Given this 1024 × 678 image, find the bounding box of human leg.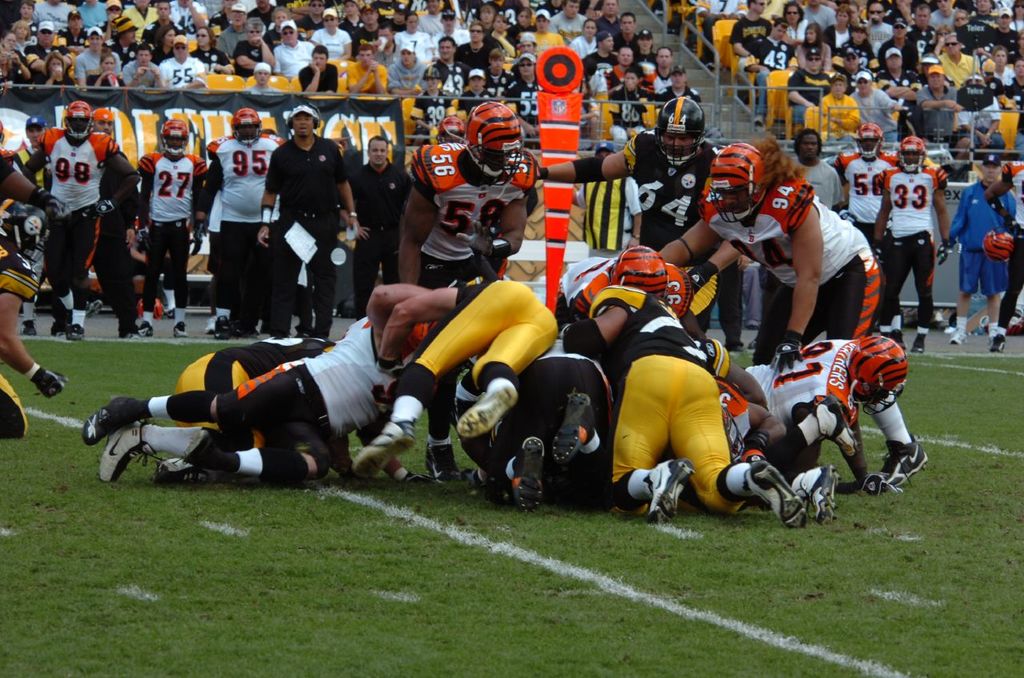
189, 437, 323, 484.
